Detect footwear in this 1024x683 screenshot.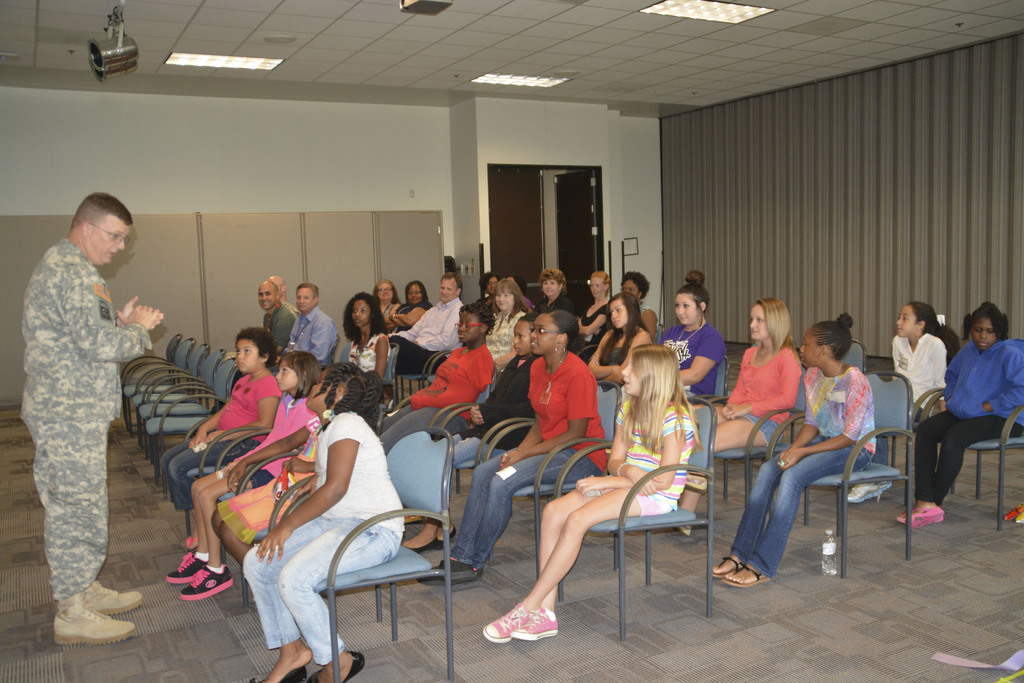
Detection: rect(84, 579, 141, 611).
